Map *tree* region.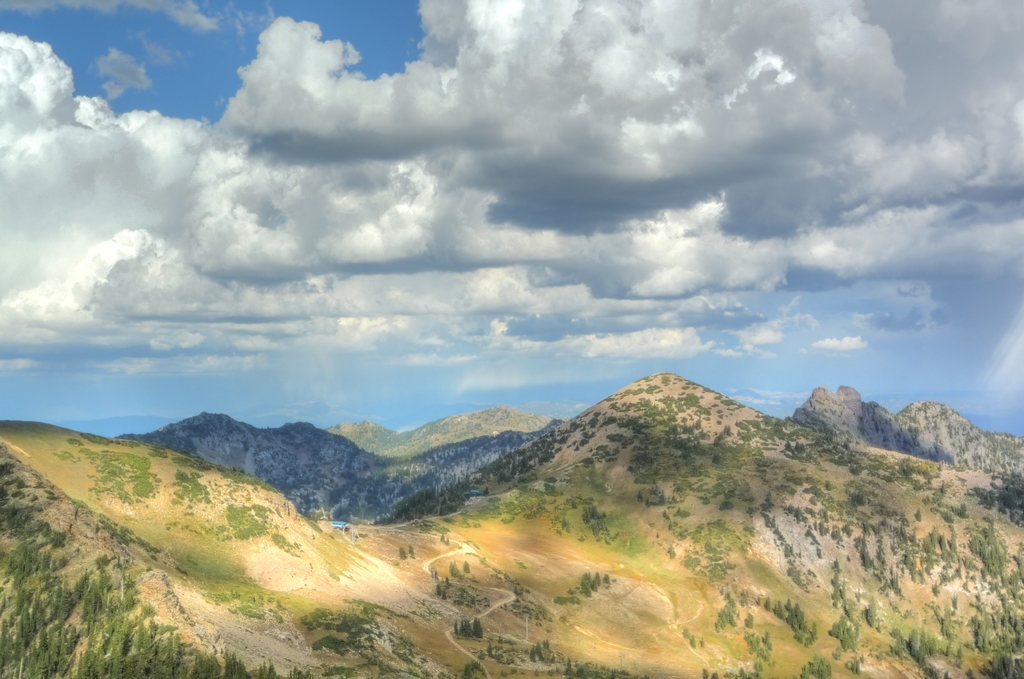
Mapped to 824, 482, 829, 491.
